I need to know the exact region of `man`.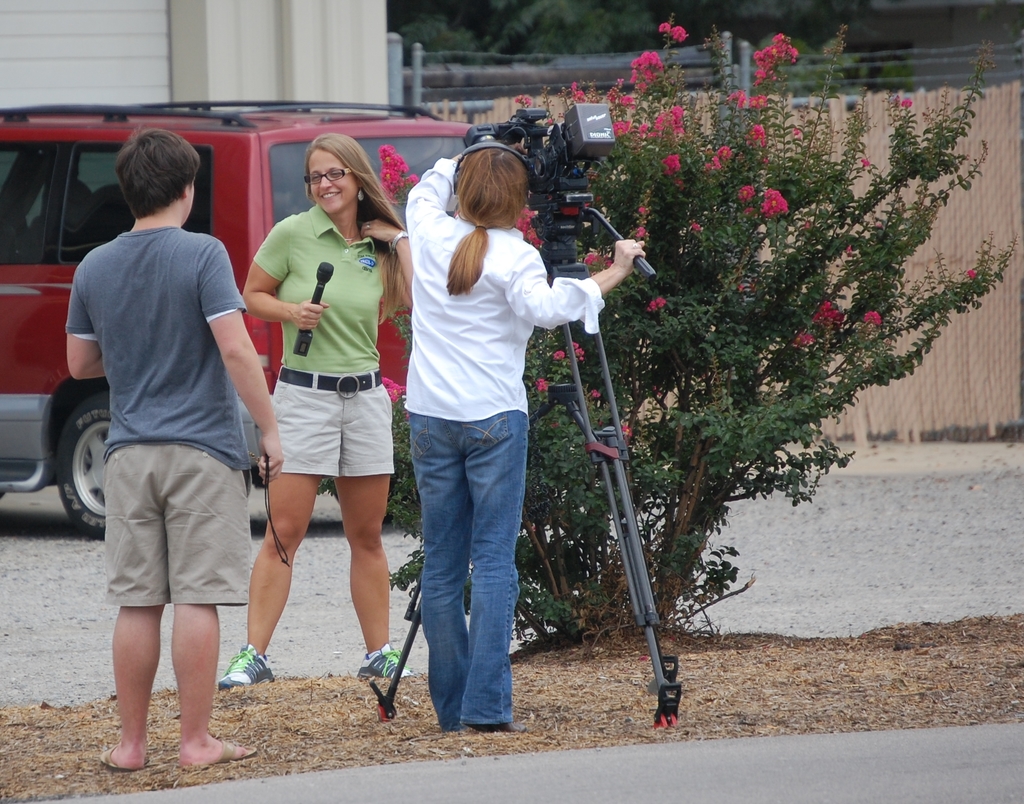
Region: (x1=60, y1=136, x2=274, y2=758).
